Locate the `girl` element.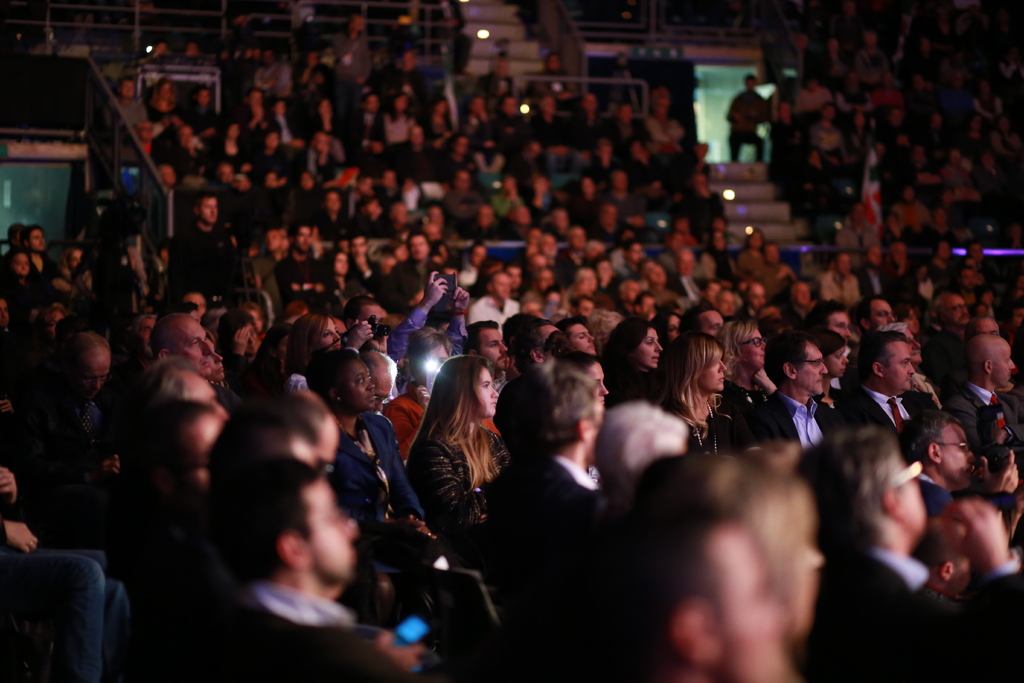
Element bbox: 399:349:509:529.
